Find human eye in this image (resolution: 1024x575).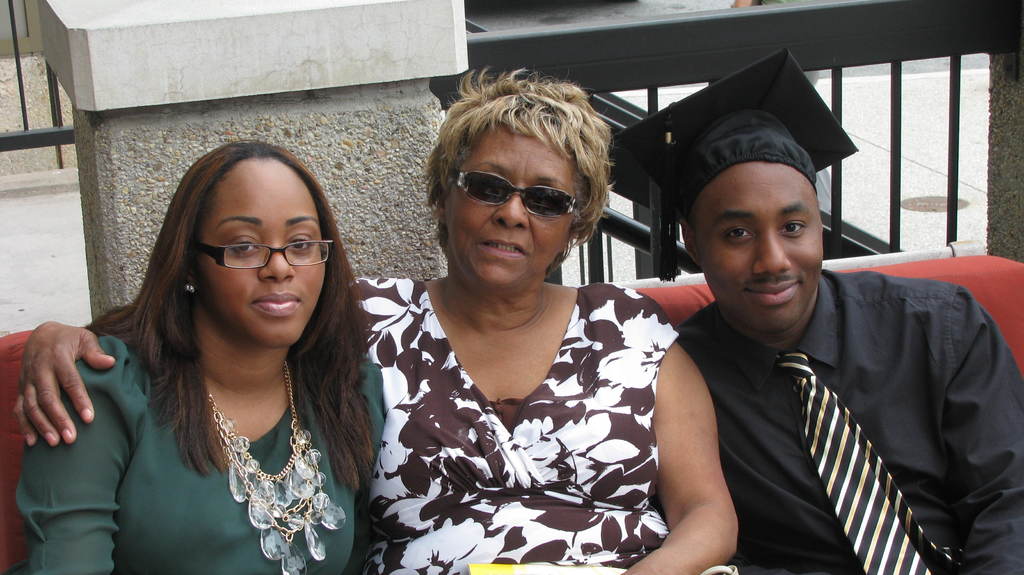
220,229,264,261.
